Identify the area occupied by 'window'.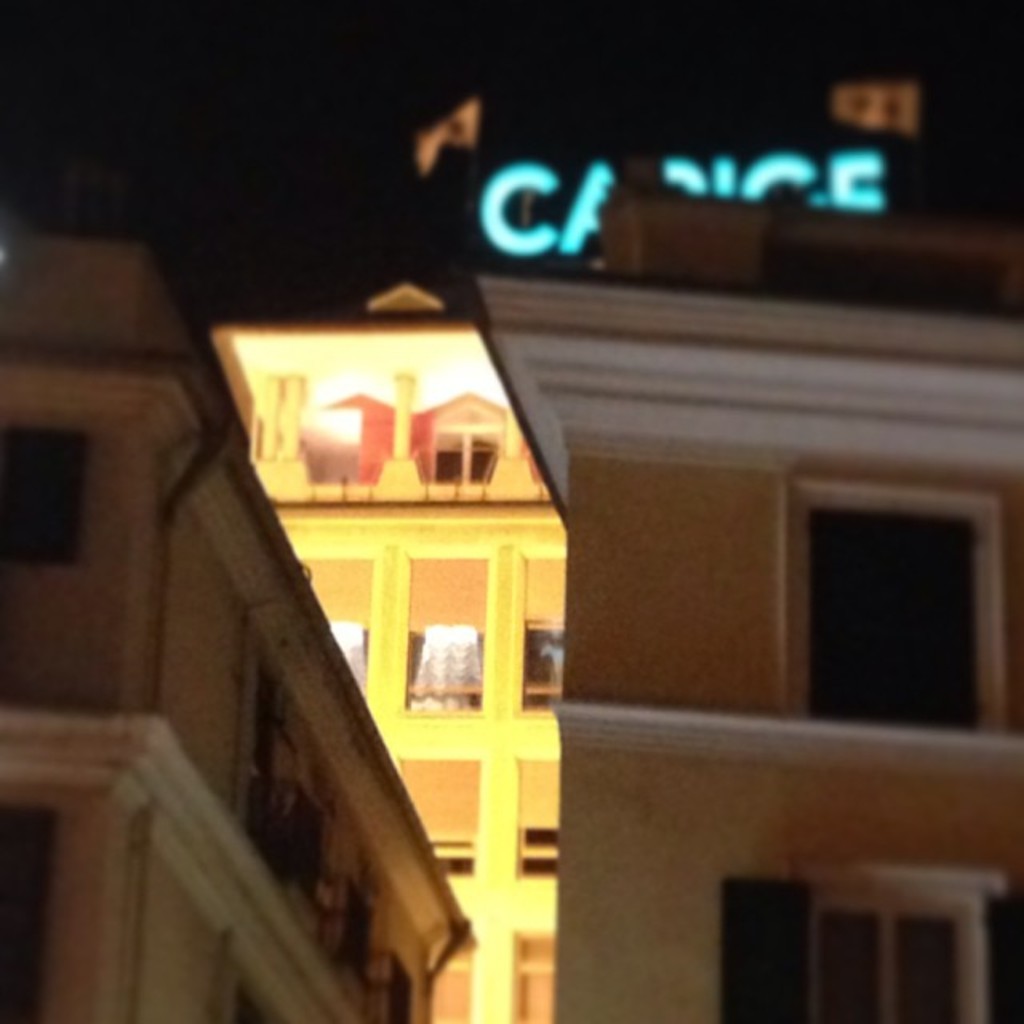
Area: 787 480 1018 734.
